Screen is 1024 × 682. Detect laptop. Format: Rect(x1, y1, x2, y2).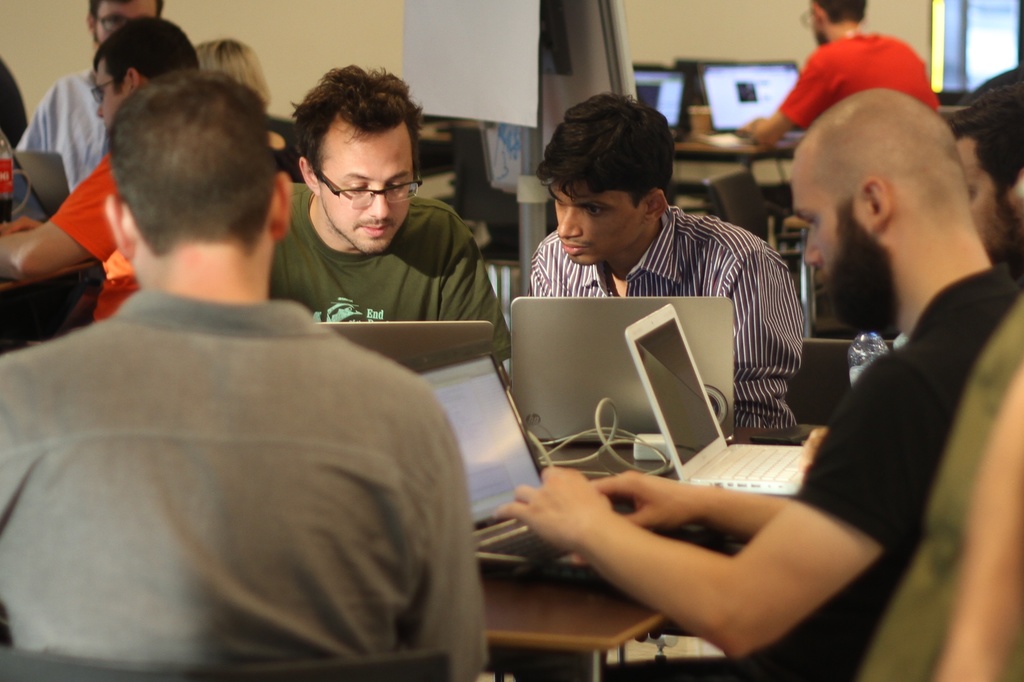
Rect(507, 298, 738, 441).
